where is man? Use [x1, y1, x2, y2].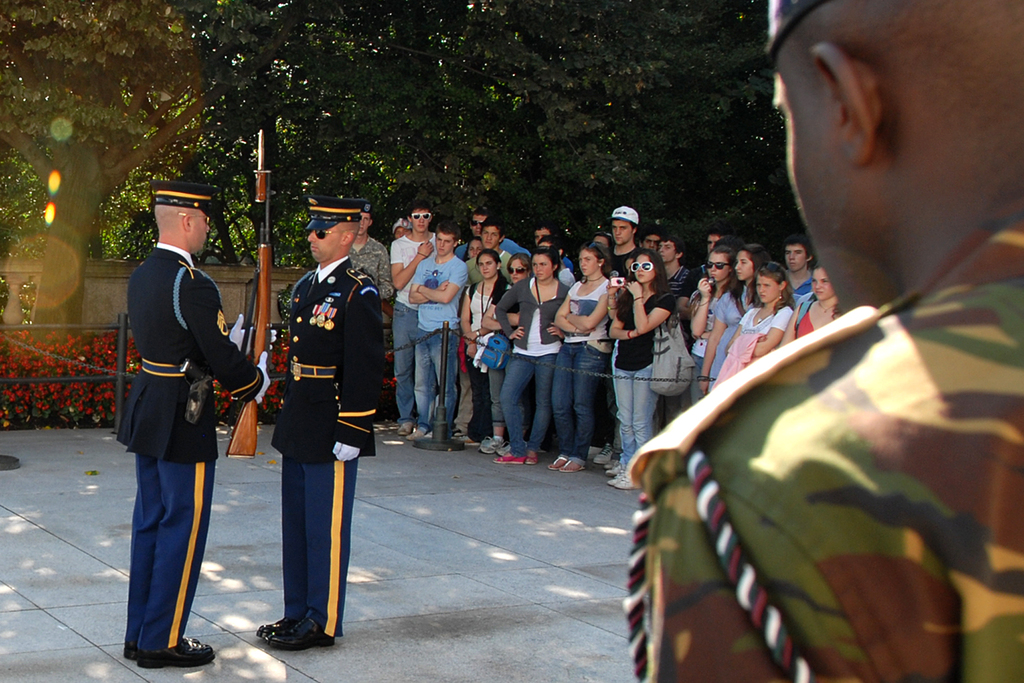
[121, 184, 269, 666].
